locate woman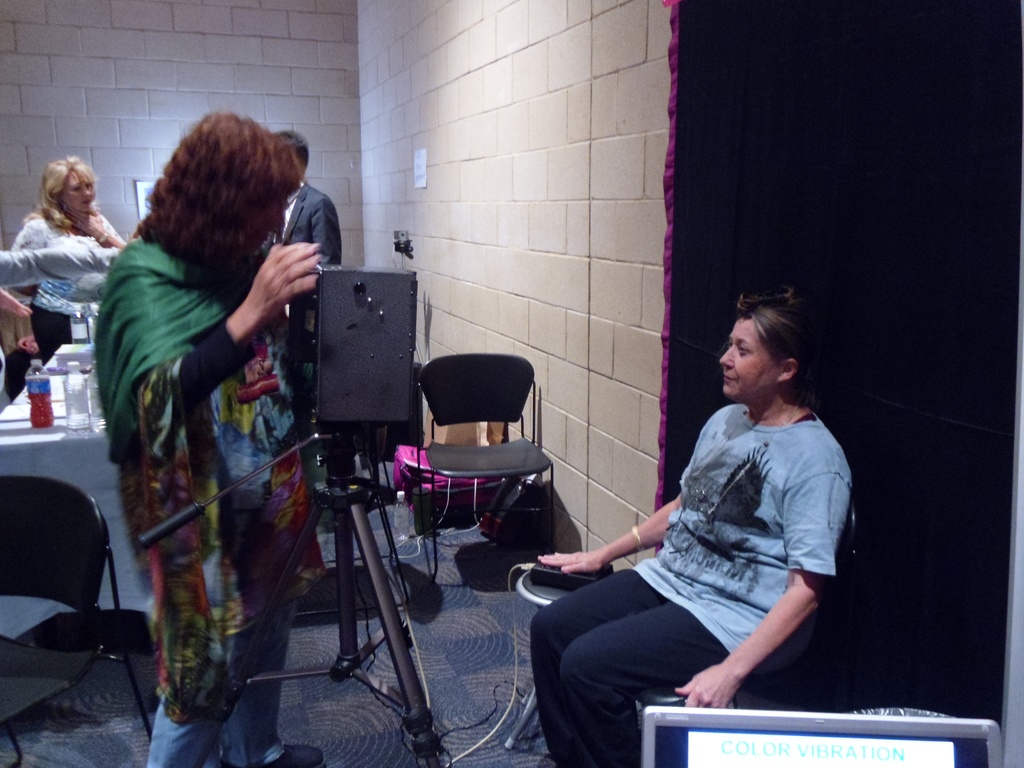
(x1=90, y1=103, x2=339, y2=767)
